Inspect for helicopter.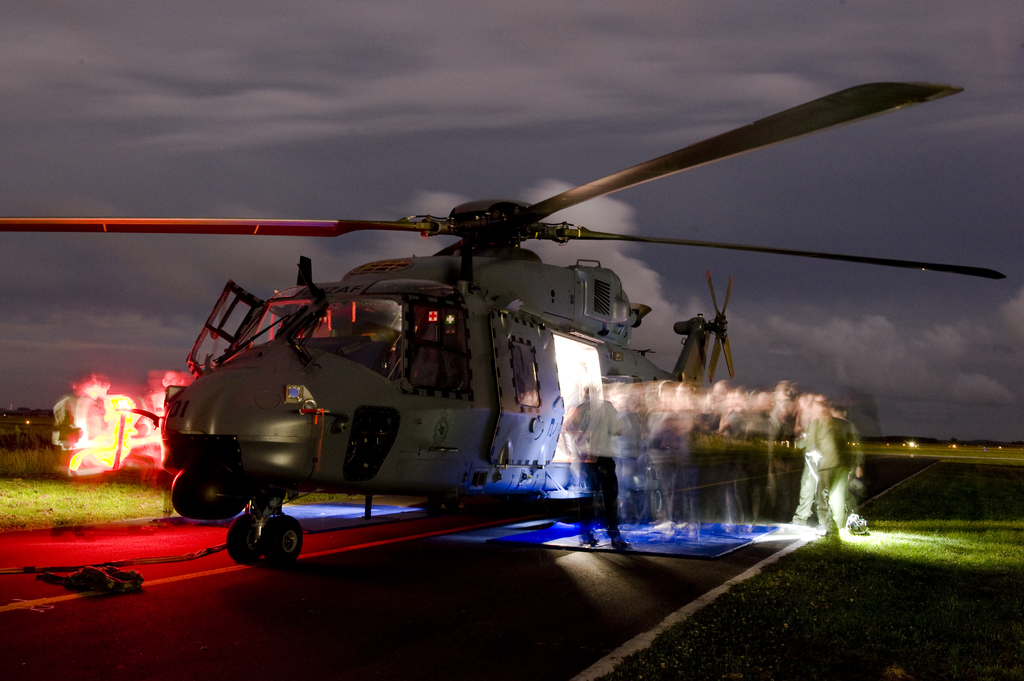
Inspection: 0:73:1011:570.
